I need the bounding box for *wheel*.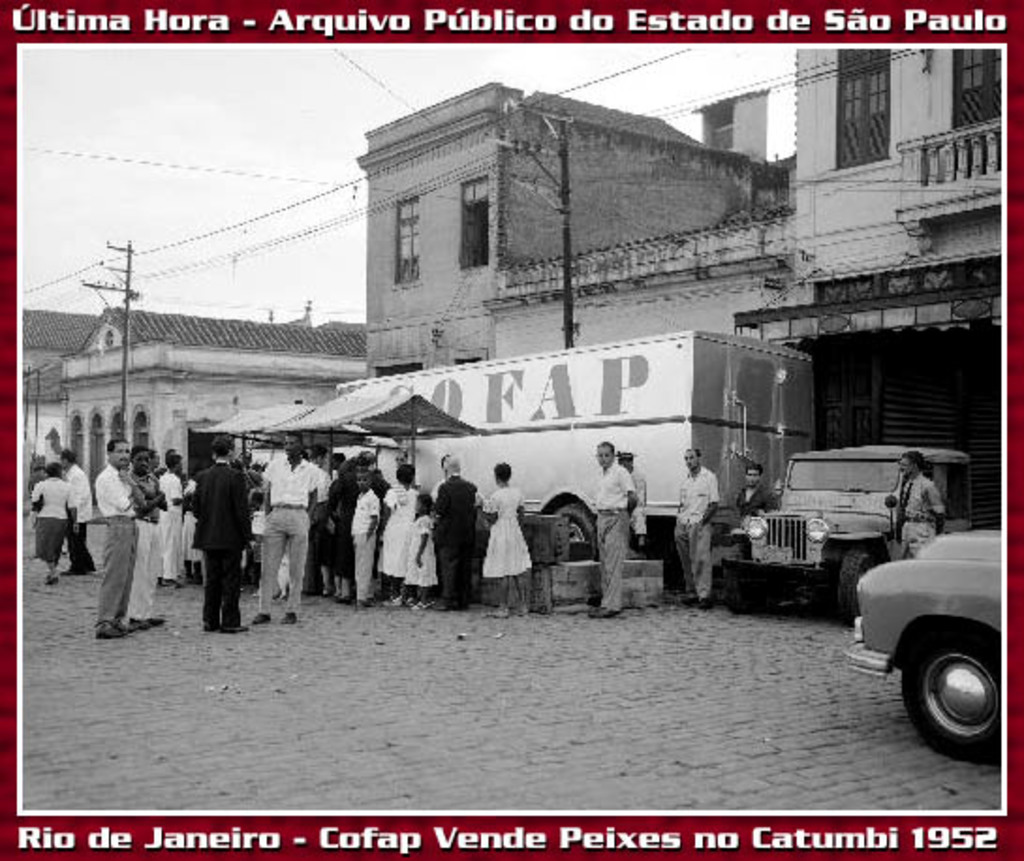
Here it is: 904:624:1005:765.
